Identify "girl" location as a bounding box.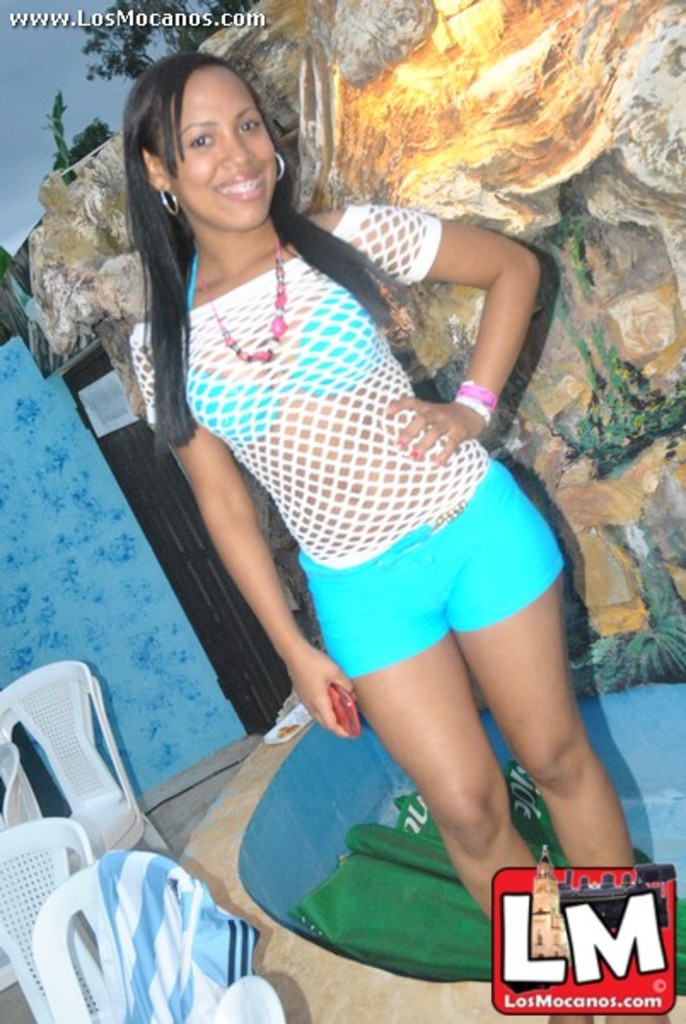
(x1=119, y1=49, x2=664, y2=1022).
